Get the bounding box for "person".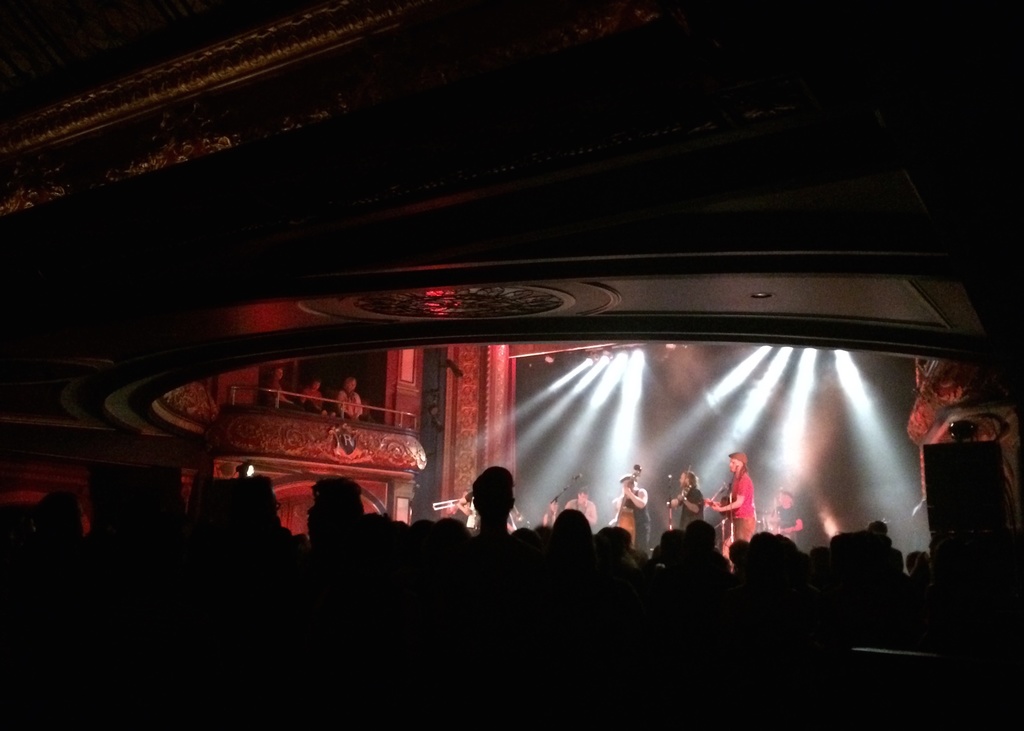
box(609, 472, 653, 550).
